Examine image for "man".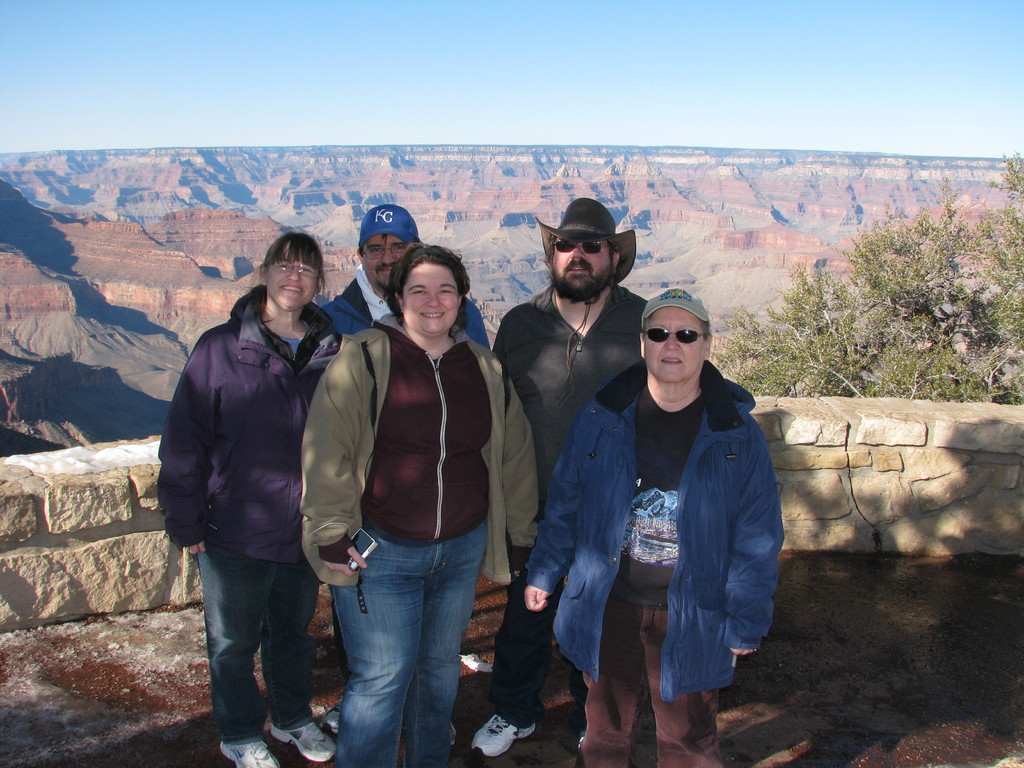
Examination result: select_region(308, 200, 495, 737).
